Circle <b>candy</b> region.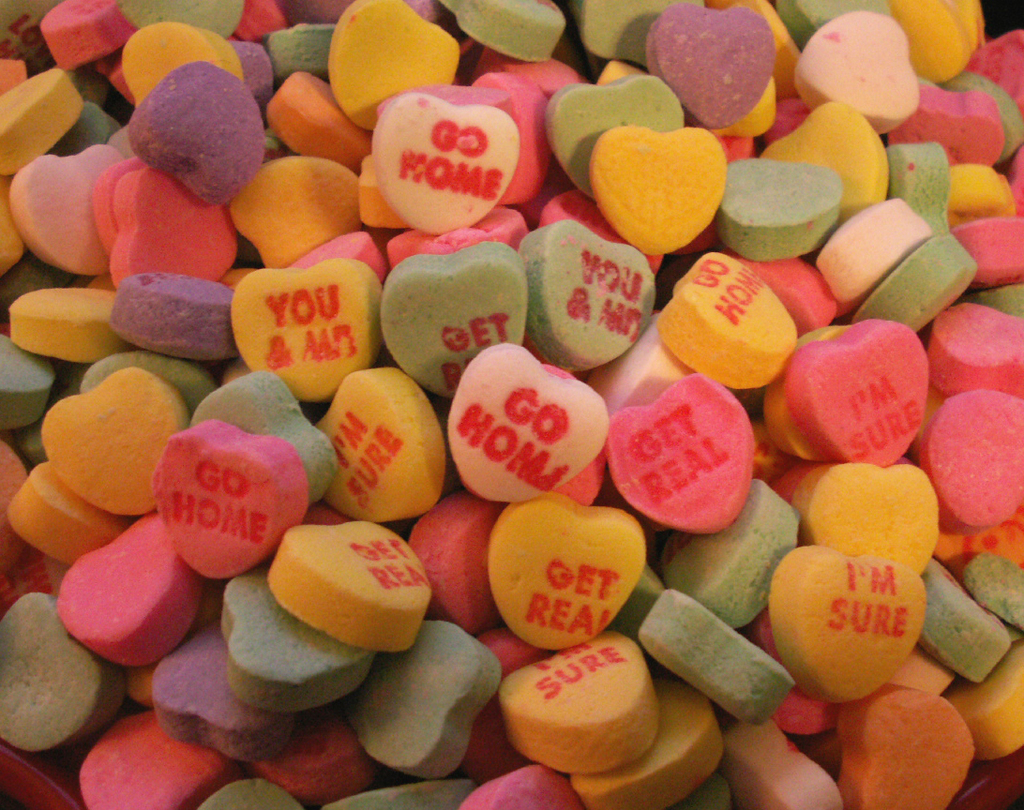
Region: {"left": 0, "top": 0, "right": 1023, "bottom": 809}.
